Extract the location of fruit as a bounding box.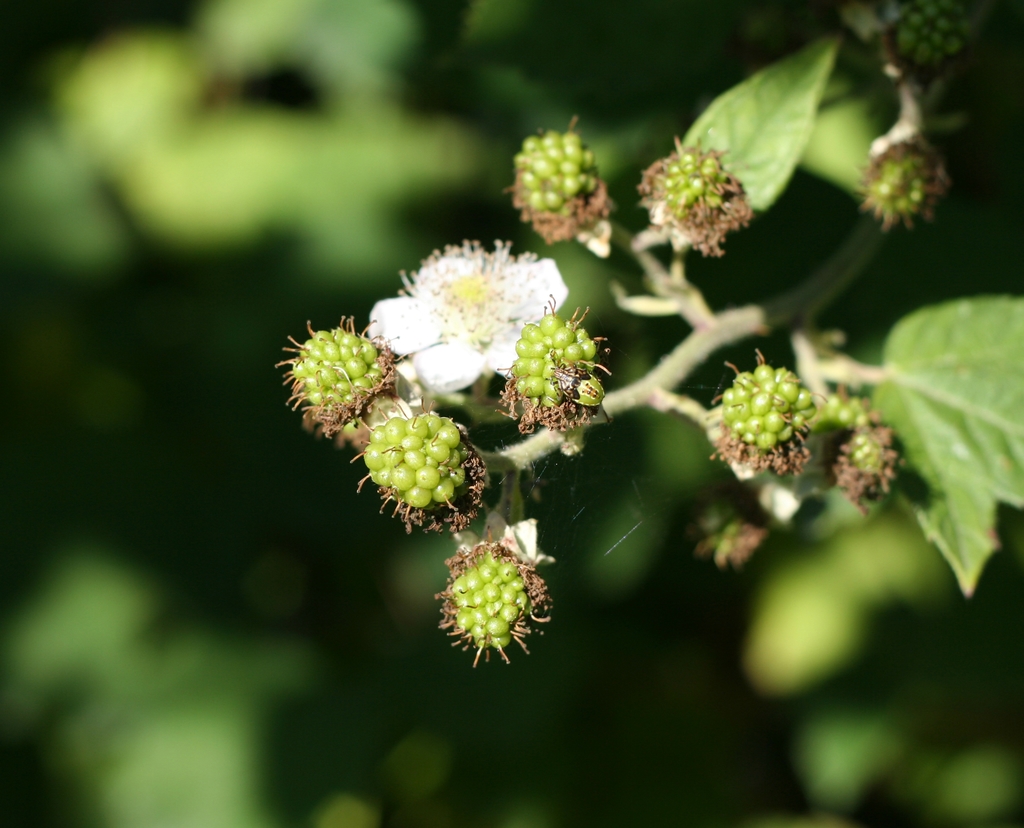
bbox(507, 316, 607, 404).
